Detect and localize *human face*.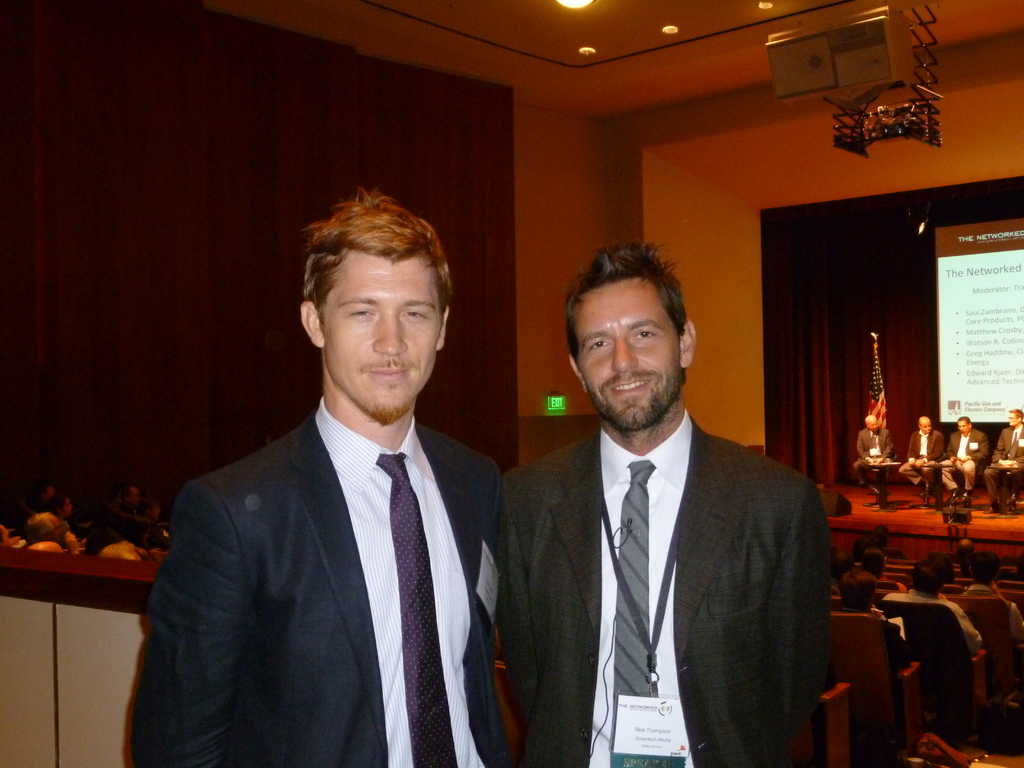
Localized at (319, 255, 444, 422).
